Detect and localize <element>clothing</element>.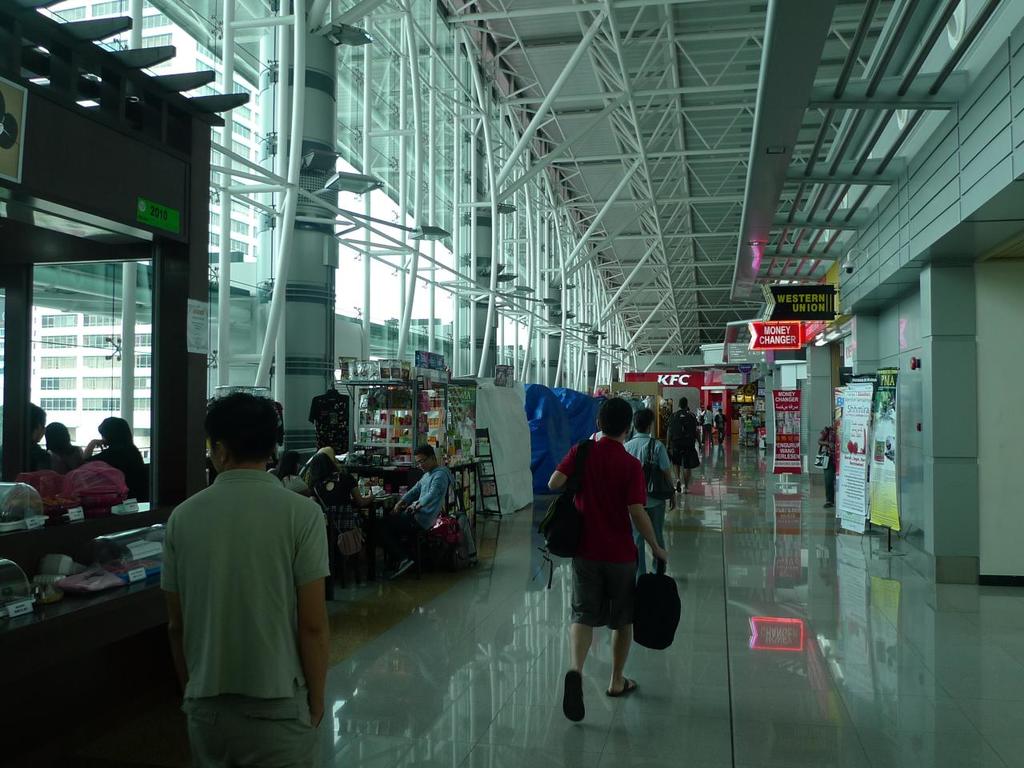
Localized at rect(314, 474, 358, 504).
